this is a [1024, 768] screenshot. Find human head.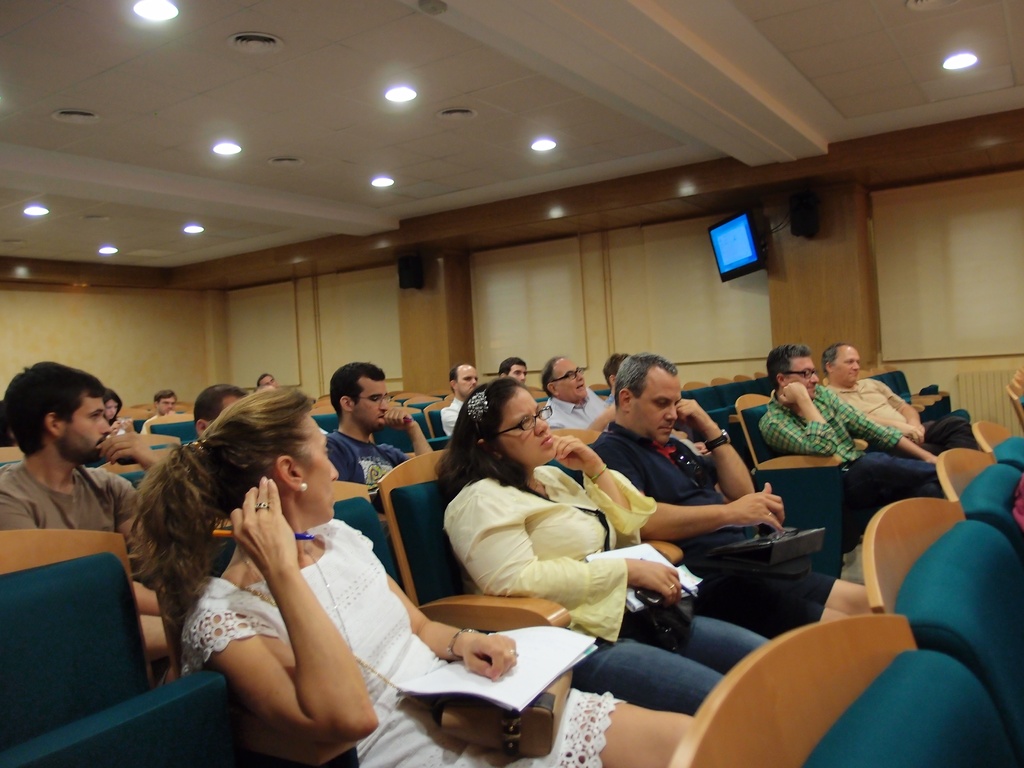
Bounding box: 445 364 480 394.
